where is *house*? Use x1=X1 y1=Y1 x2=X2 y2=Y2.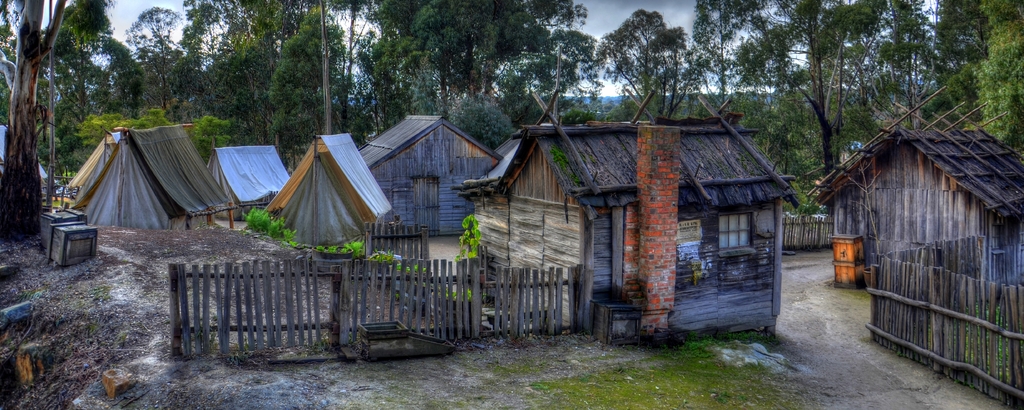
x1=806 y1=120 x2=1023 y2=289.
